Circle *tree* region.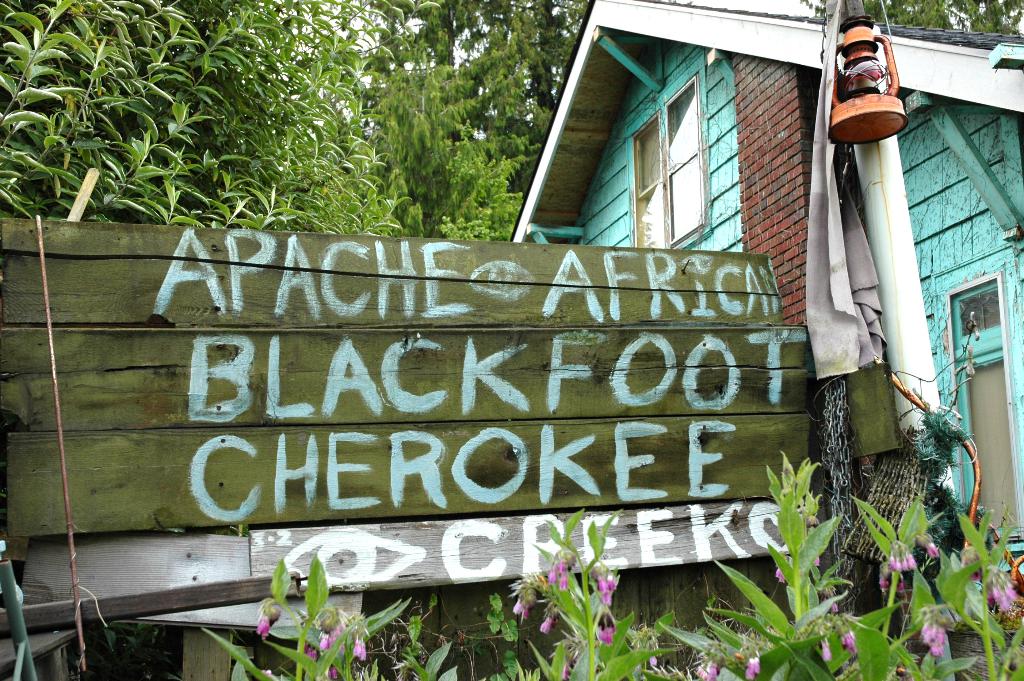
Region: (left=364, top=0, right=591, bottom=244).
